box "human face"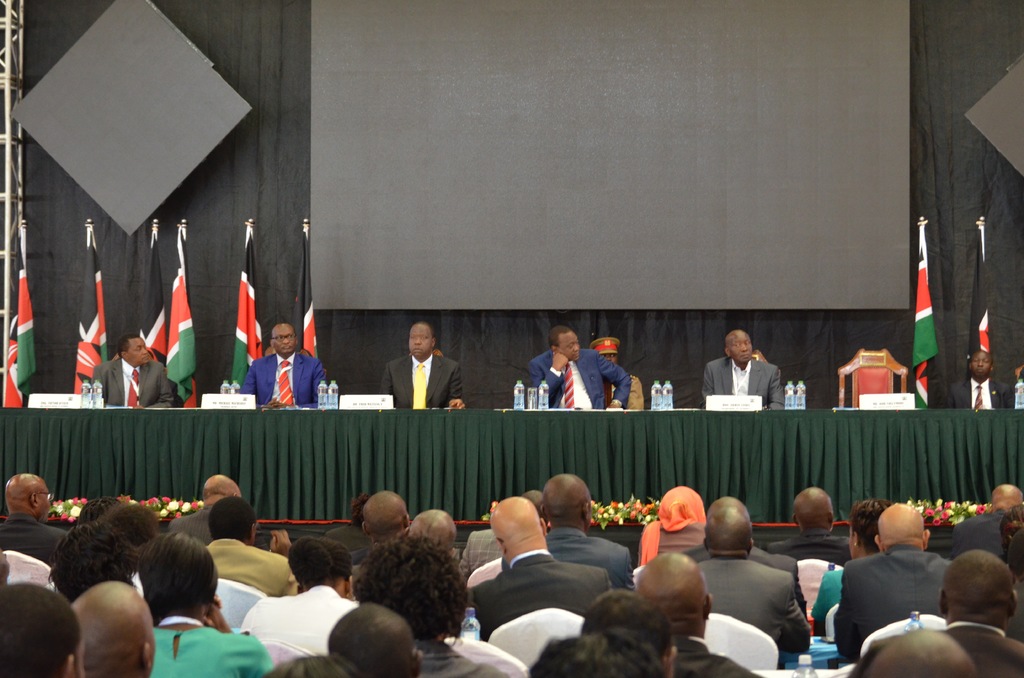
bbox(973, 348, 992, 383)
